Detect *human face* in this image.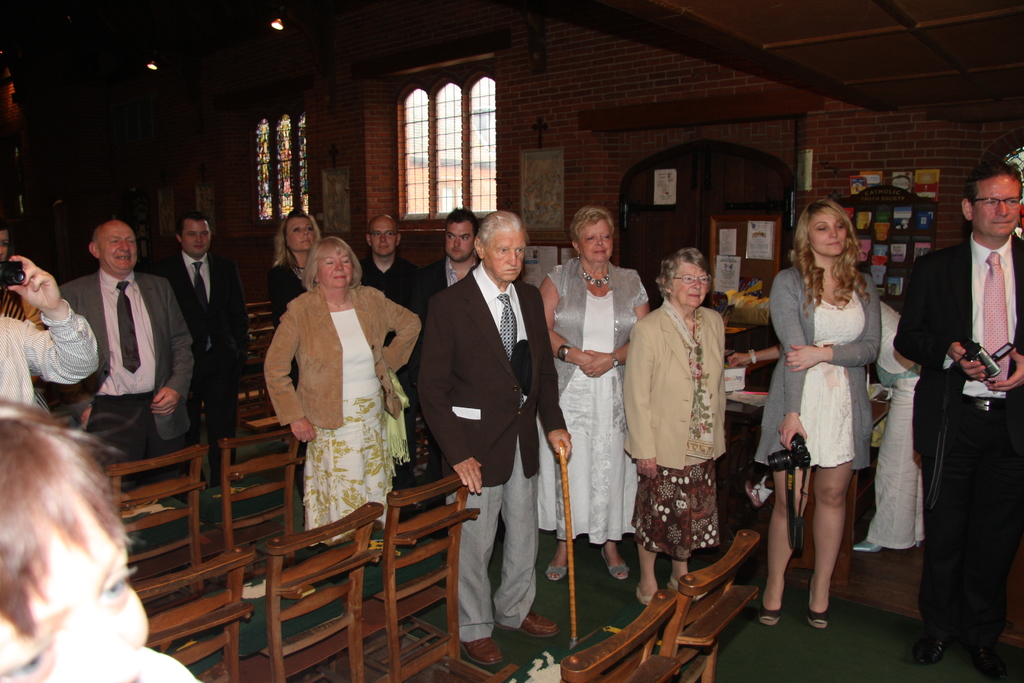
Detection: box(0, 510, 147, 682).
